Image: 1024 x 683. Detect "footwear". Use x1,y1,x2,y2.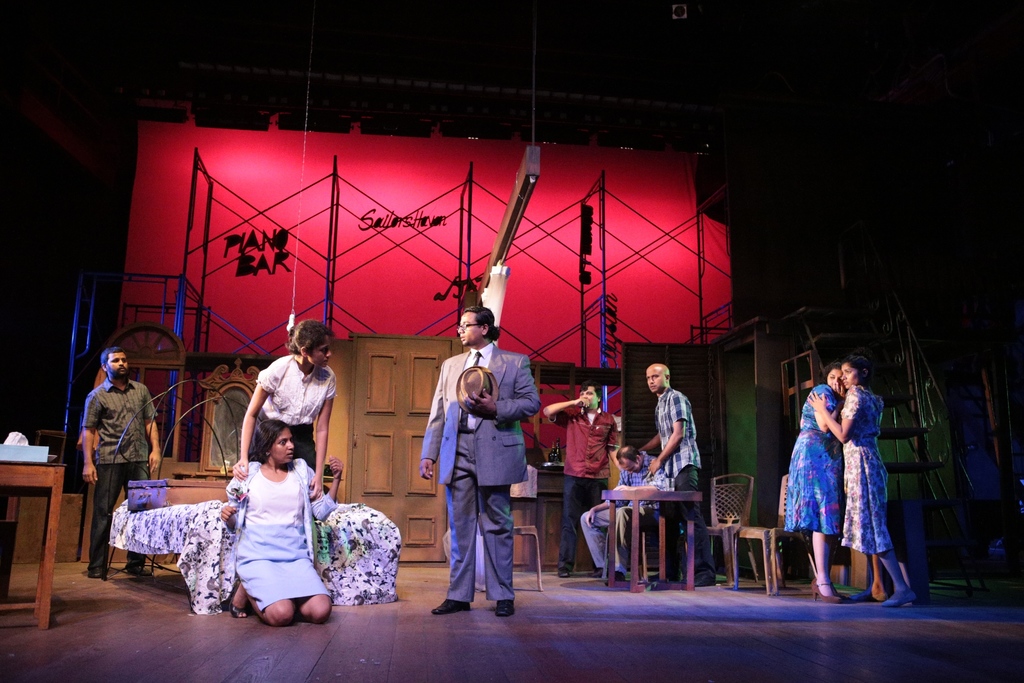
228,579,246,618.
